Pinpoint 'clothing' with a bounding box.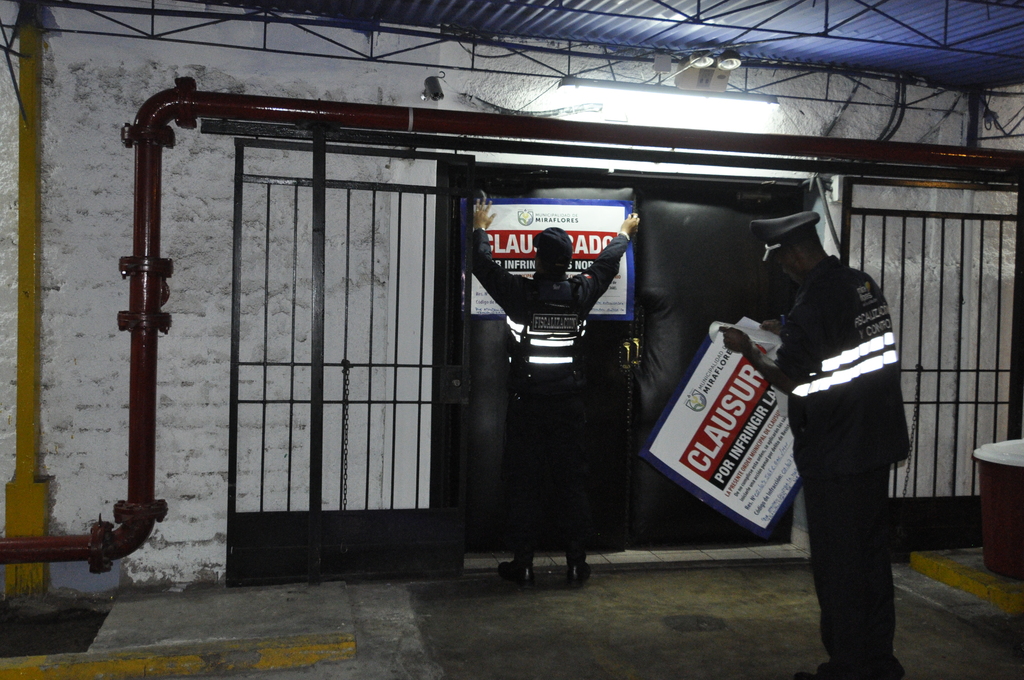
bbox=[468, 224, 633, 571].
